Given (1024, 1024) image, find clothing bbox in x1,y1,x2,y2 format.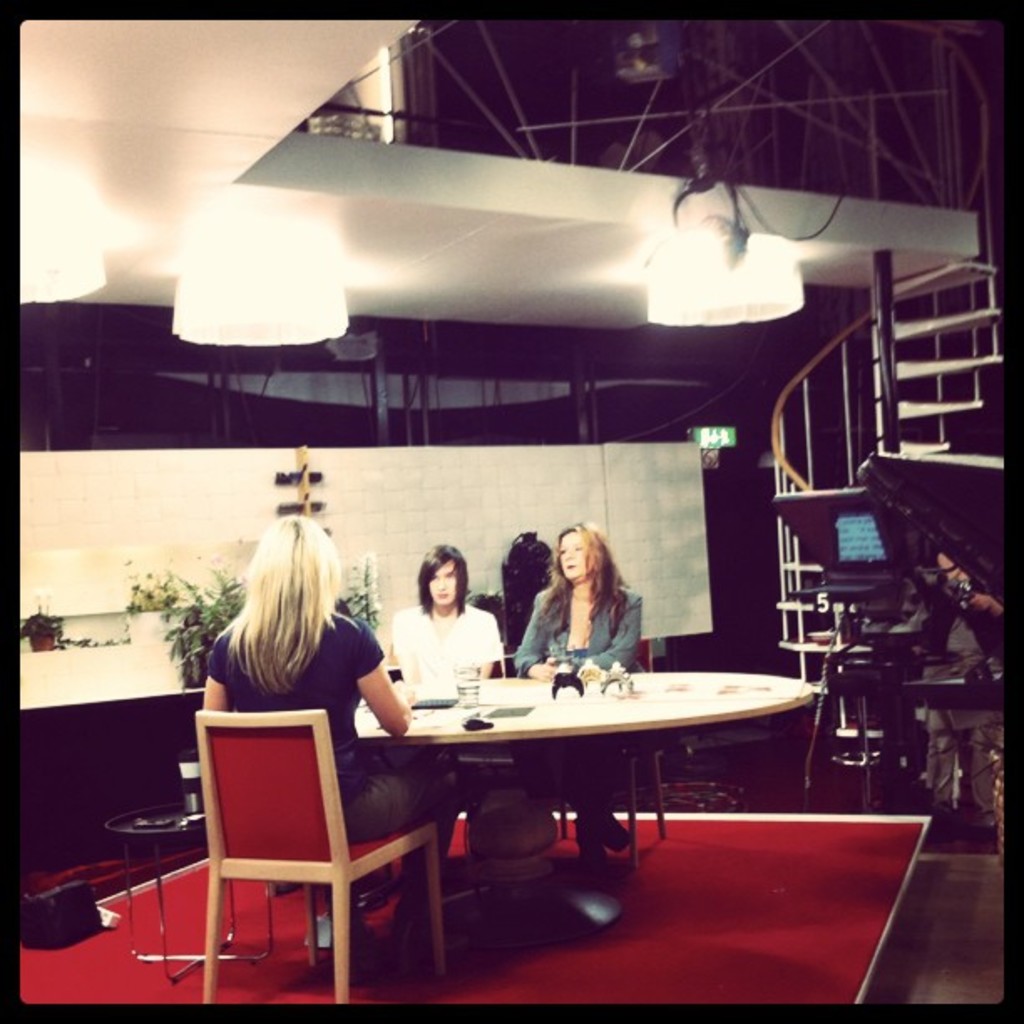
900,574,1019,806.
